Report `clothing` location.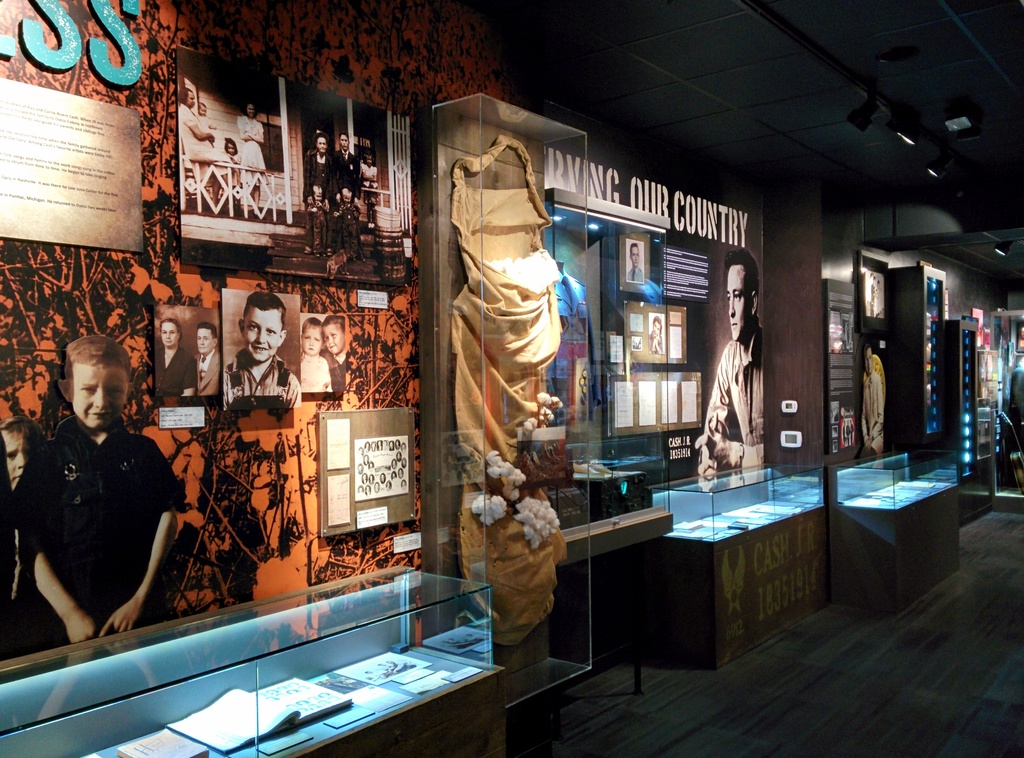
Report: box=[361, 161, 380, 207].
